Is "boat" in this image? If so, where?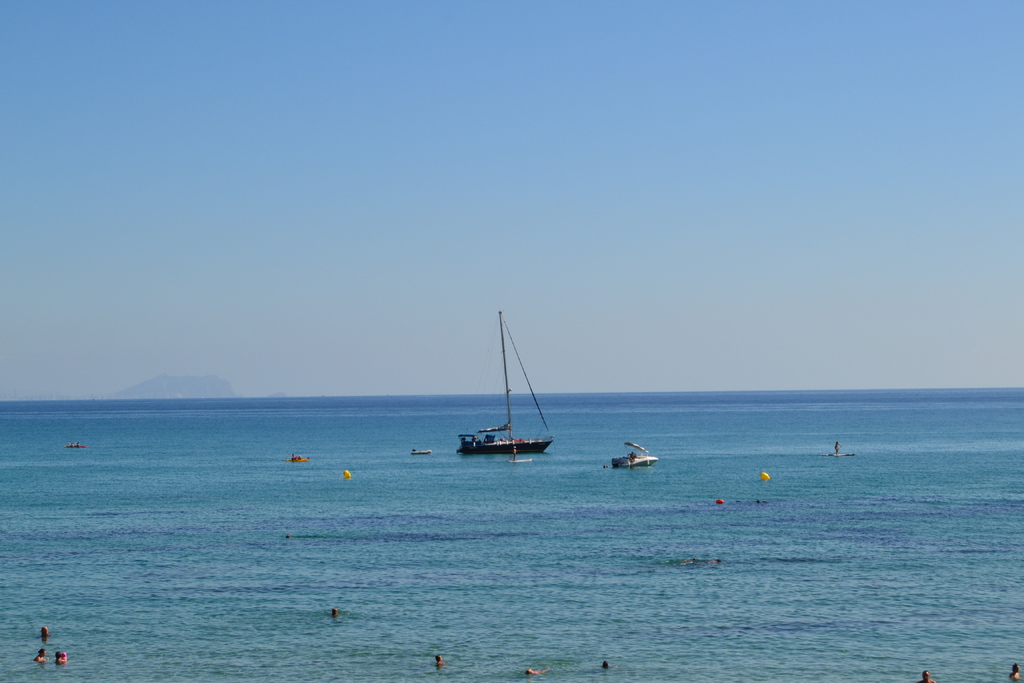
Yes, at <region>409, 447, 435, 459</region>.
